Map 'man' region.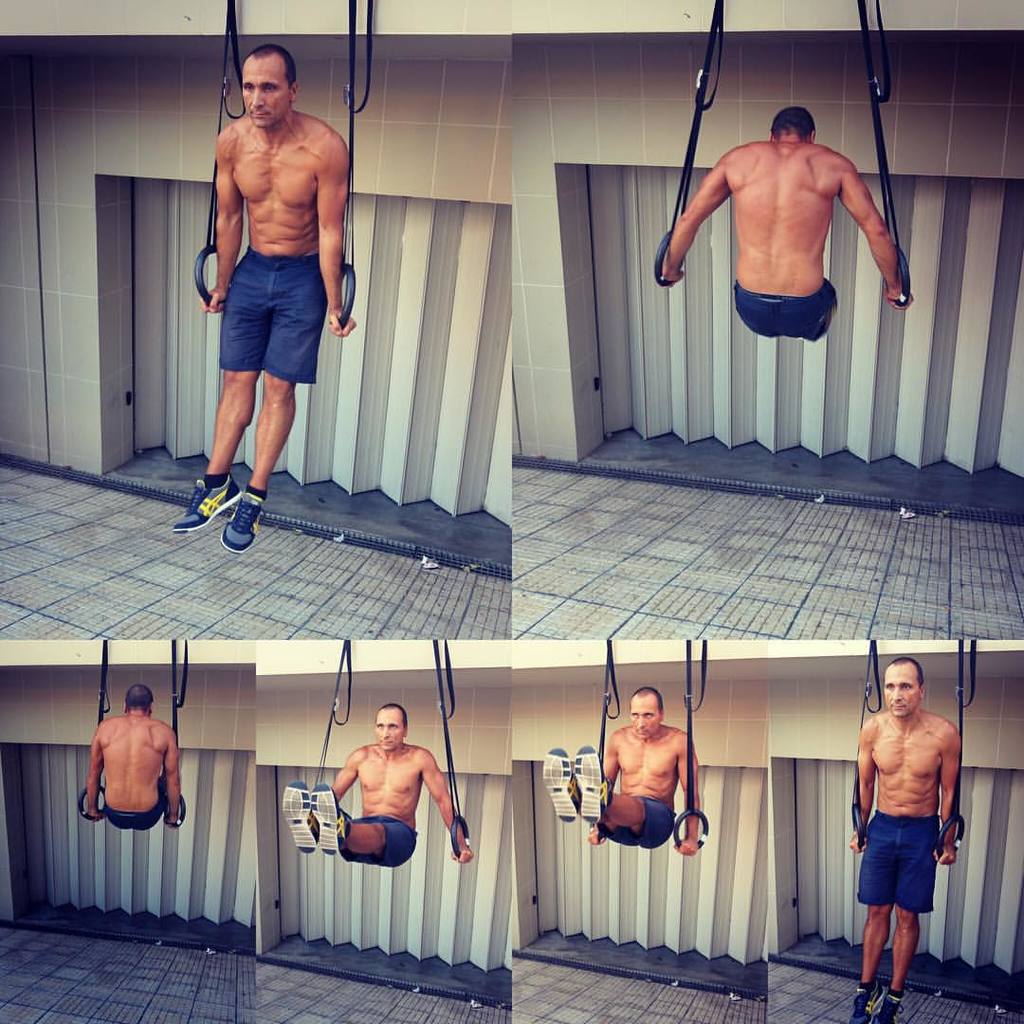
Mapped to box=[844, 653, 960, 1023].
